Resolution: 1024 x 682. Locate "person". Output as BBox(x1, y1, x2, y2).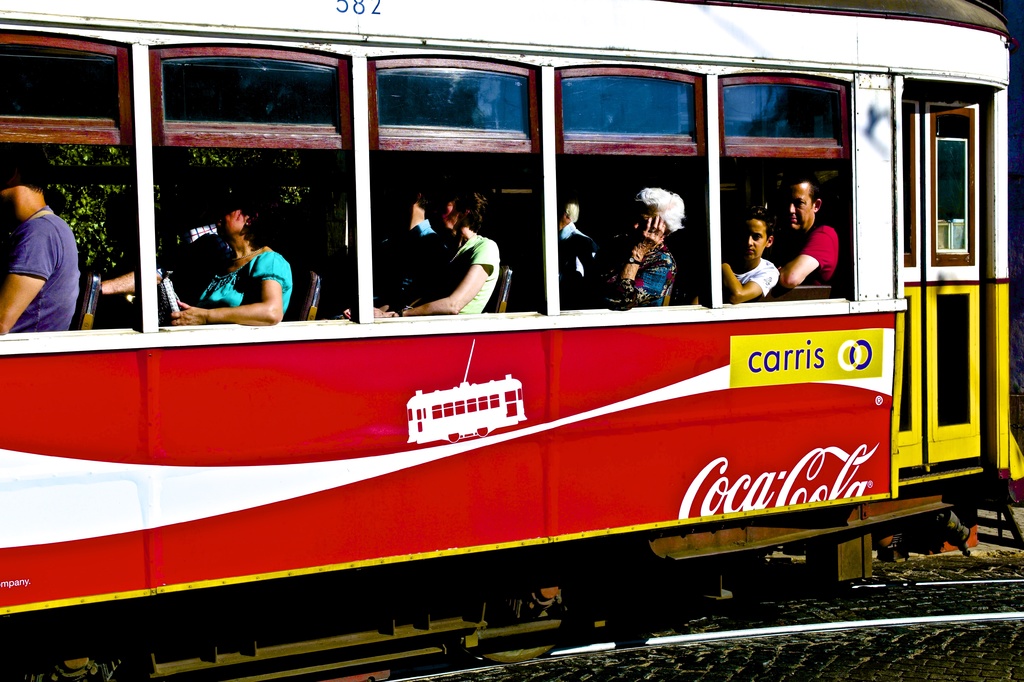
BBox(546, 194, 592, 312).
